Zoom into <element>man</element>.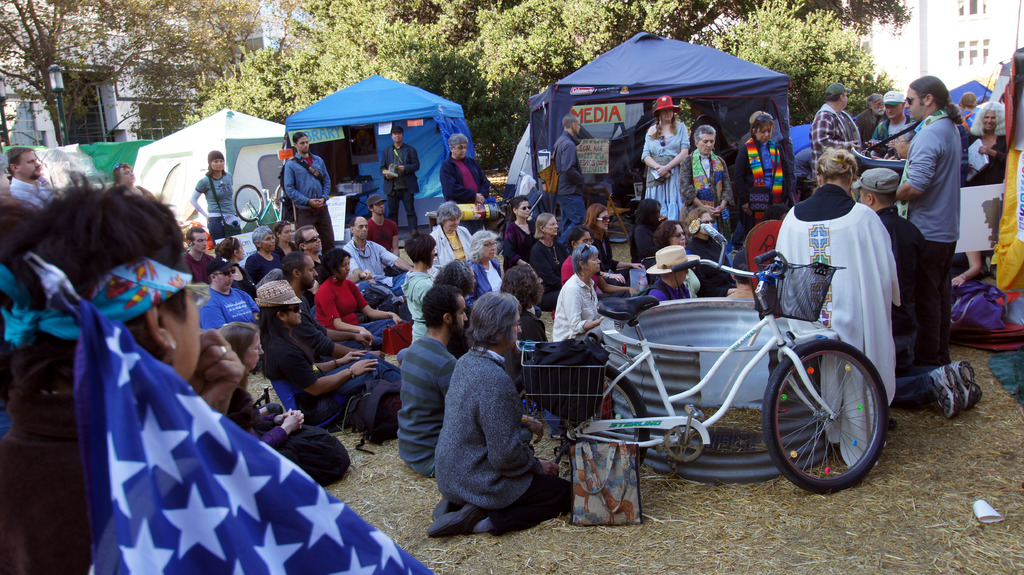
Zoom target: crop(544, 109, 591, 247).
